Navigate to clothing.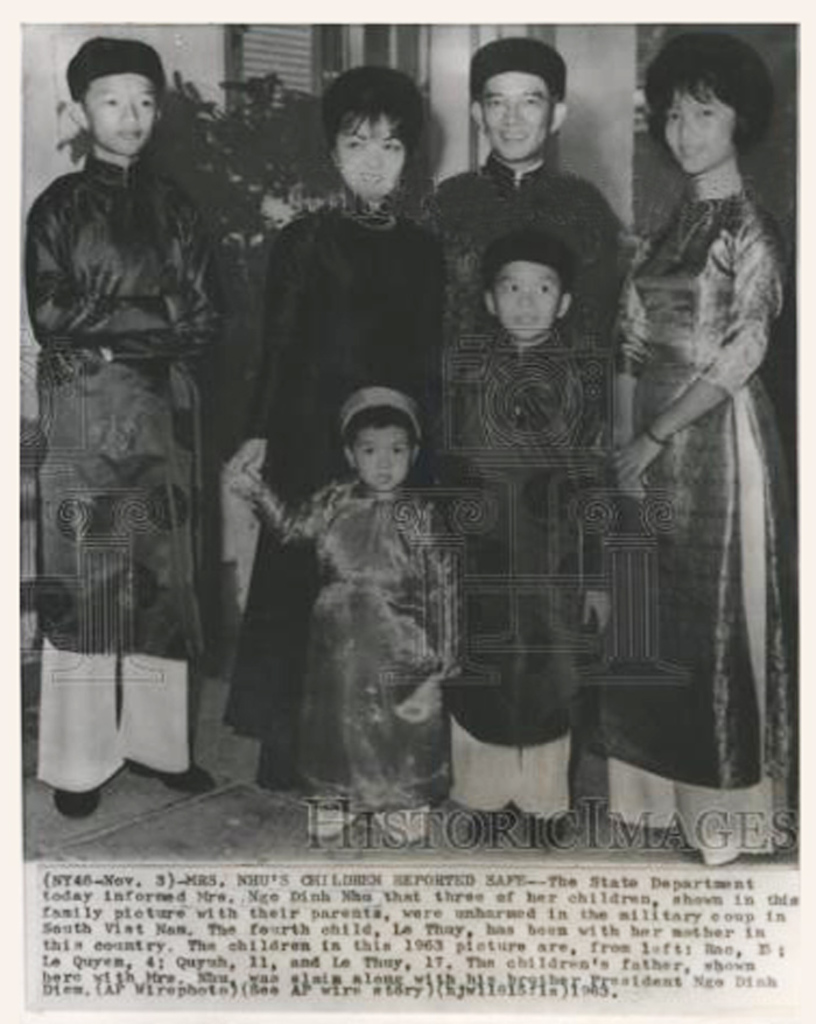
Navigation target: [left=255, top=205, right=432, bottom=514].
